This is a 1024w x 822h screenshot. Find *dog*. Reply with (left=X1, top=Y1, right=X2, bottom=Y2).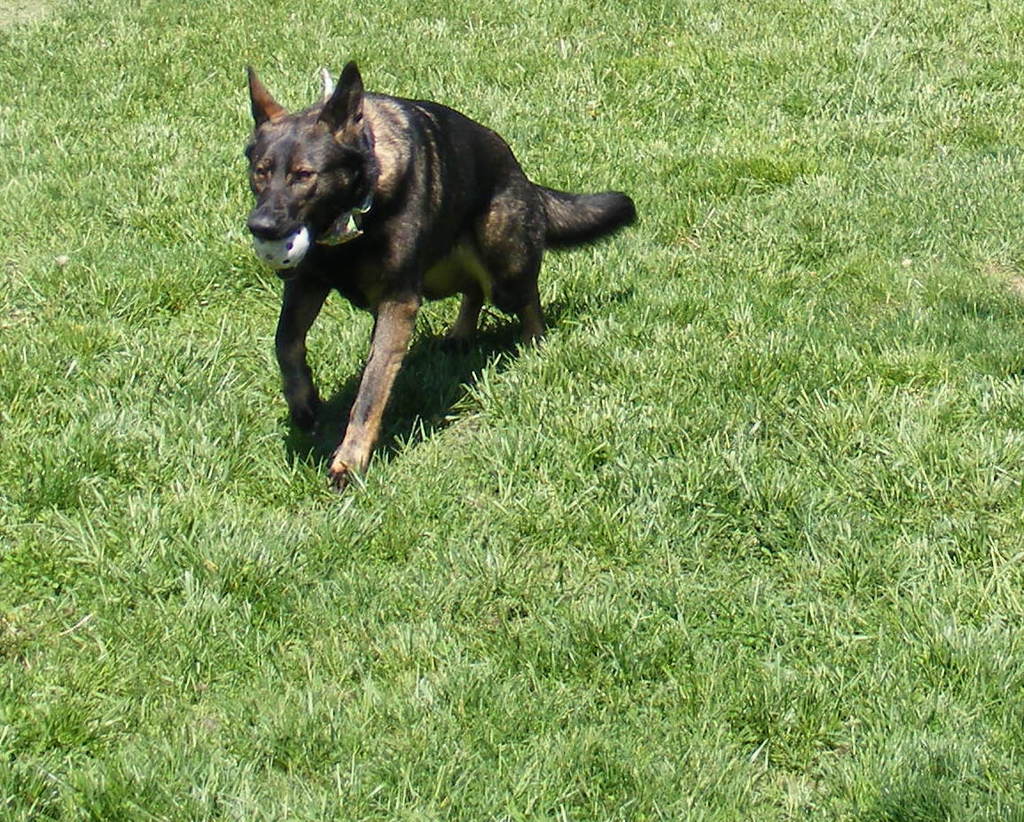
(left=246, top=61, right=641, bottom=485).
